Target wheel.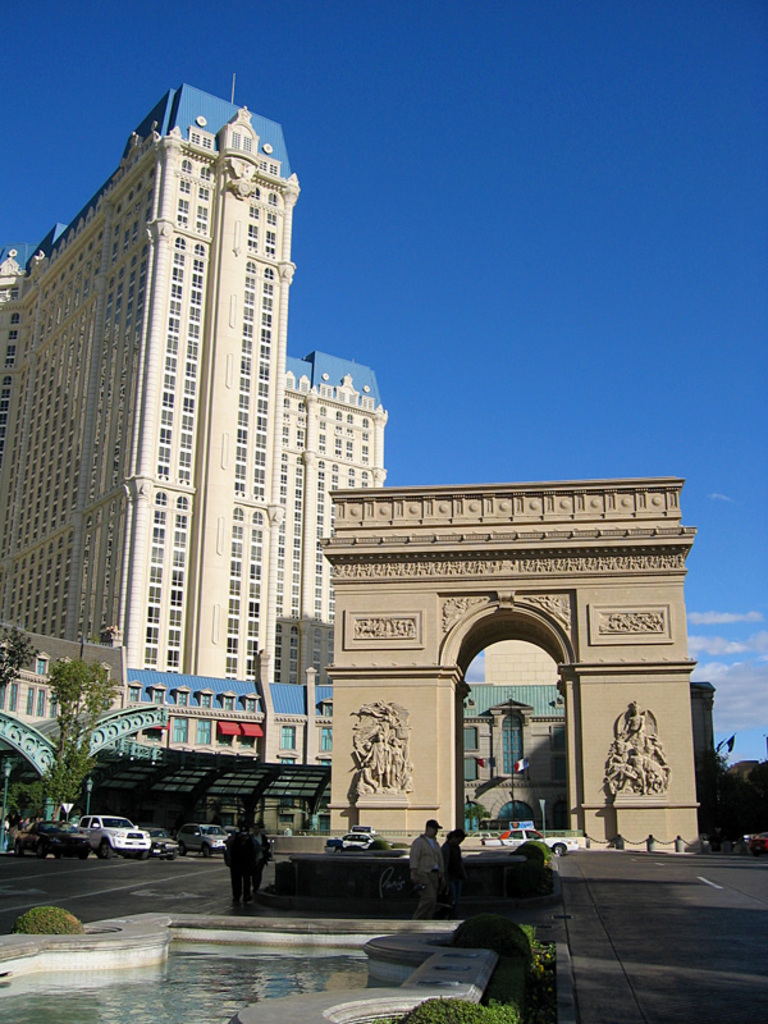
Target region: x1=36, y1=838, x2=46, y2=852.
